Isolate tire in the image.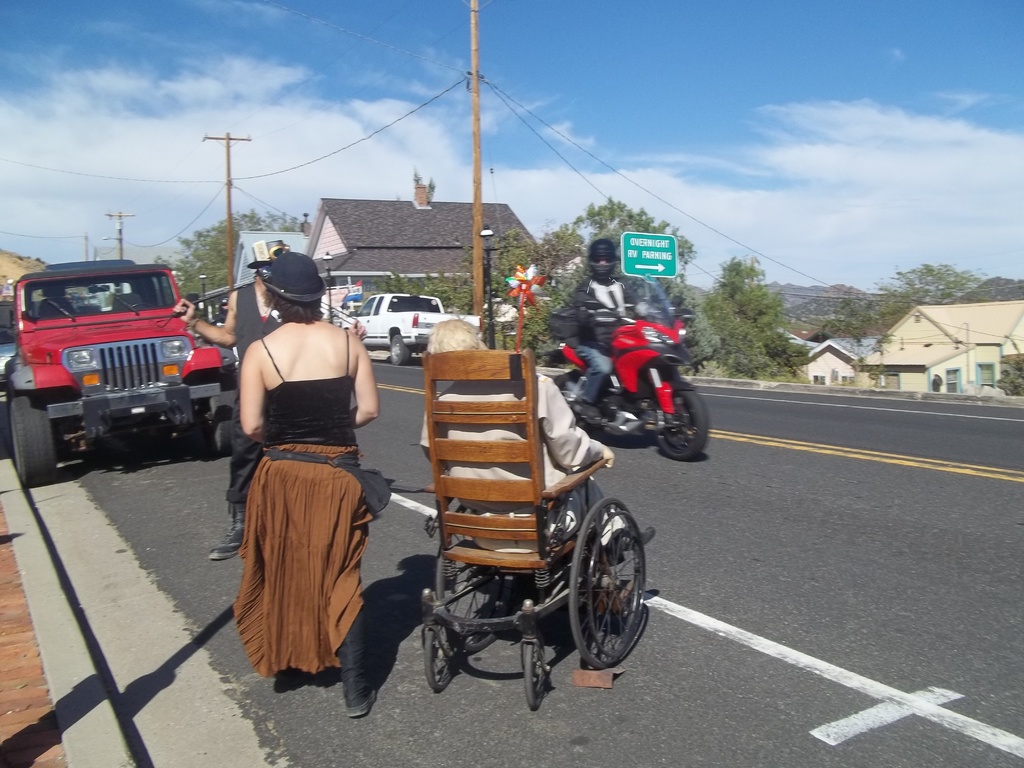
Isolated region: 578:508:643:694.
